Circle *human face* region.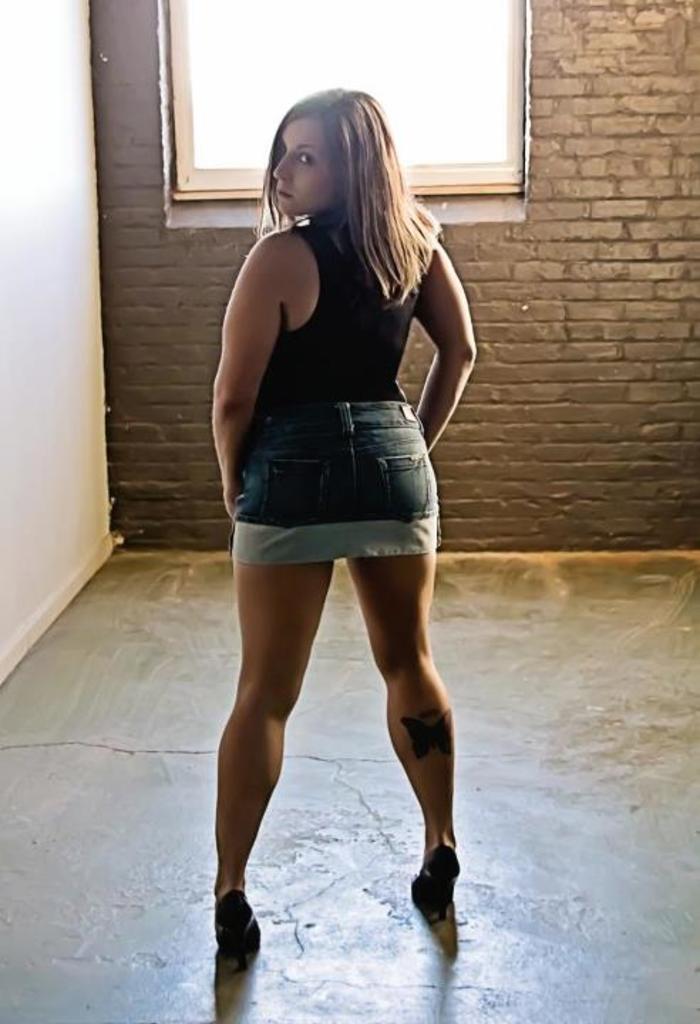
Region: left=273, top=118, right=336, bottom=215.
